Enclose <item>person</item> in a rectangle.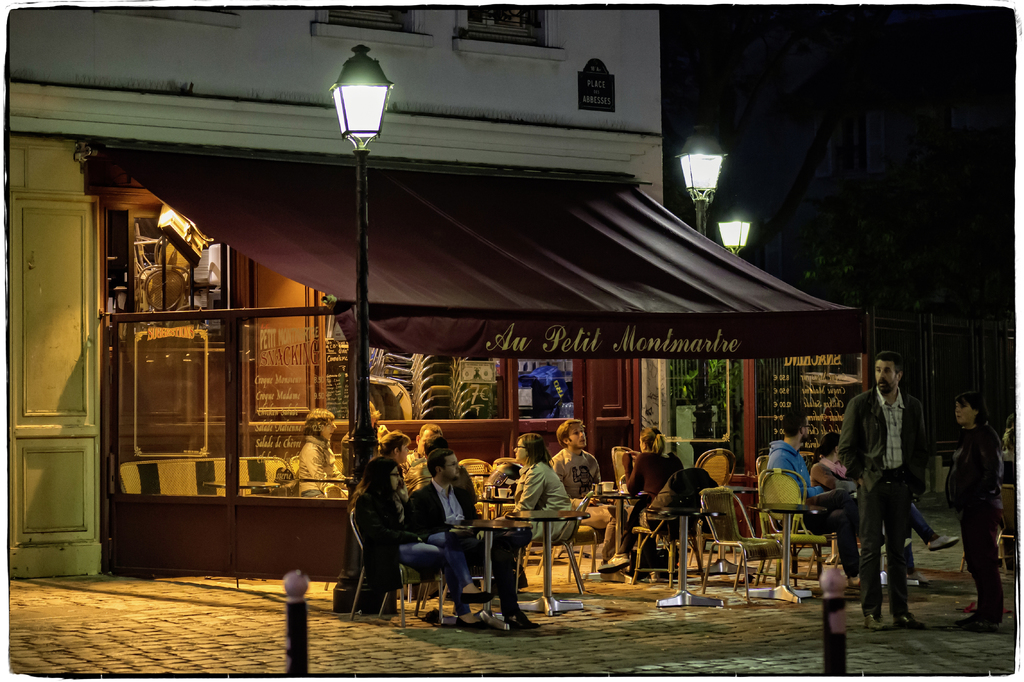
<bbox>397, 443, 534, 630</bbox>.
